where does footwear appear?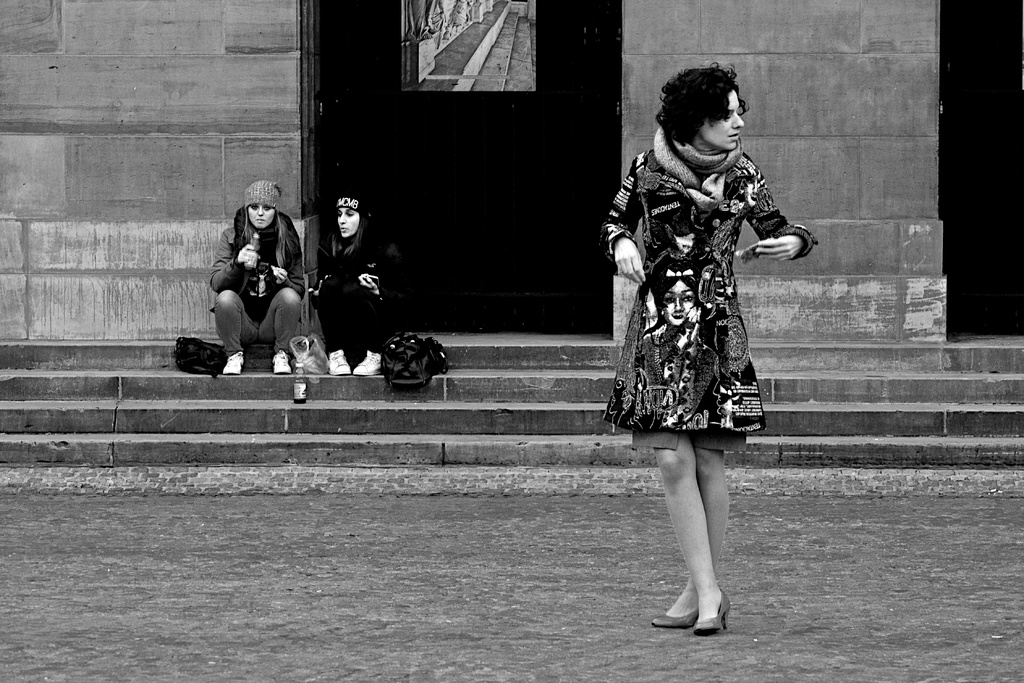
Appears at (650,608,699,632).
